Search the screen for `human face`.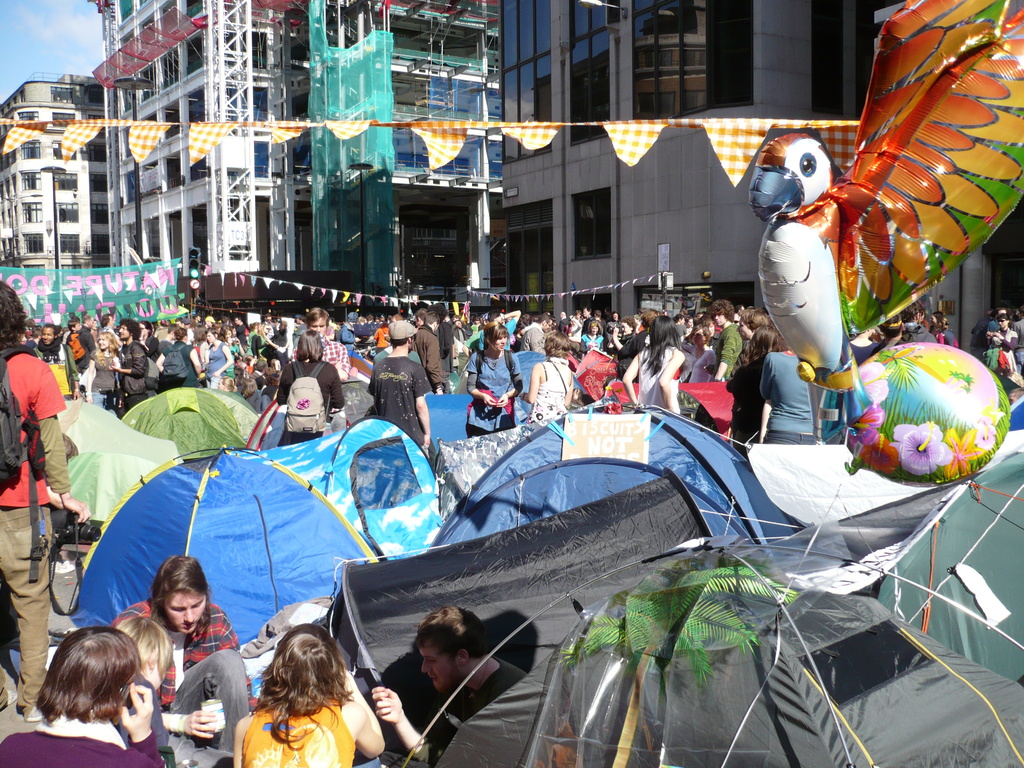
Found at box=[120, 325, 128, 339].
